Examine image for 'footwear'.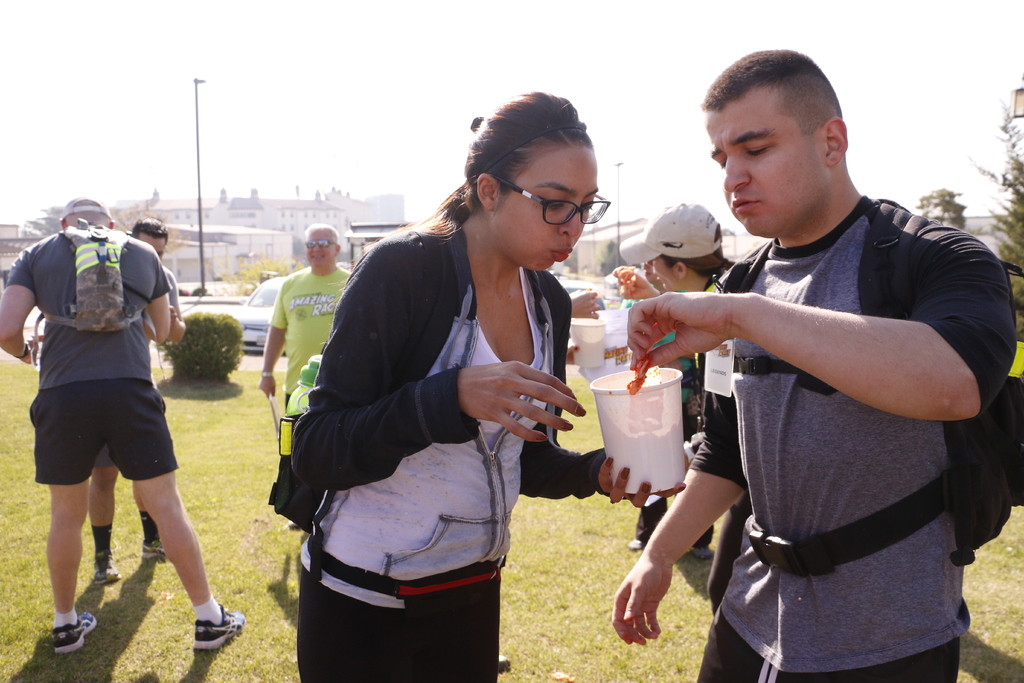
Examination result: {"x1": 46, "y1": 609, "x2": 102, "y2": 655}.
